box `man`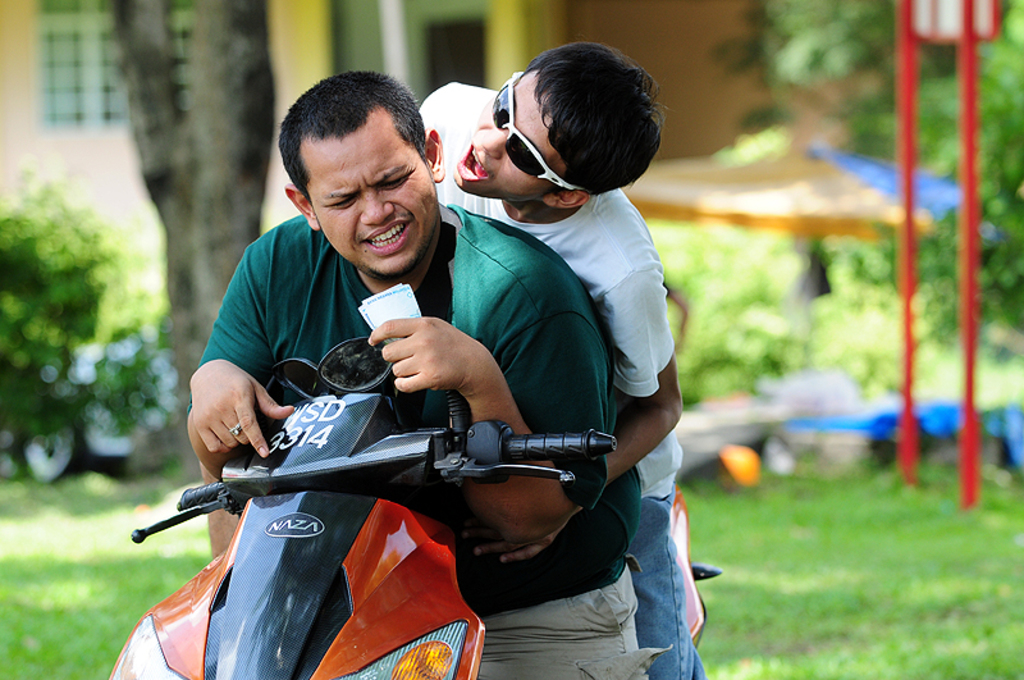
pyautogui.locateOnScreen(415, 42, 707, 679)
